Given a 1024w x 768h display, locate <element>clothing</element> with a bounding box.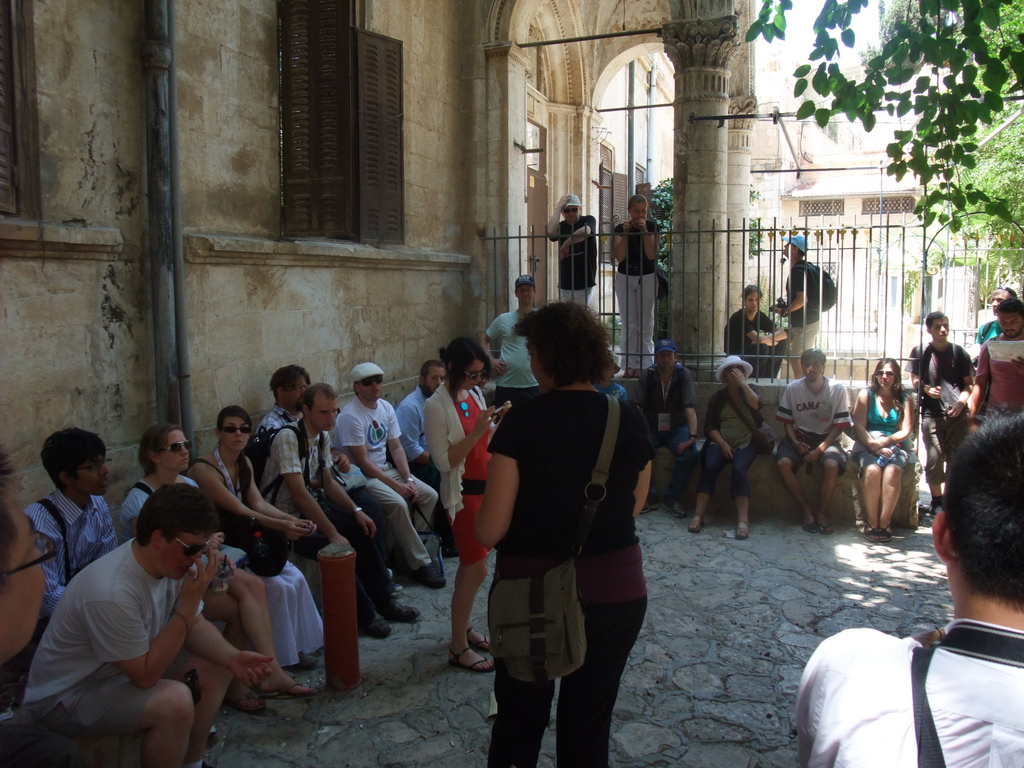
Located: {"x1": 24, "y1": 485, "x2": 117, "y2": 611}.
